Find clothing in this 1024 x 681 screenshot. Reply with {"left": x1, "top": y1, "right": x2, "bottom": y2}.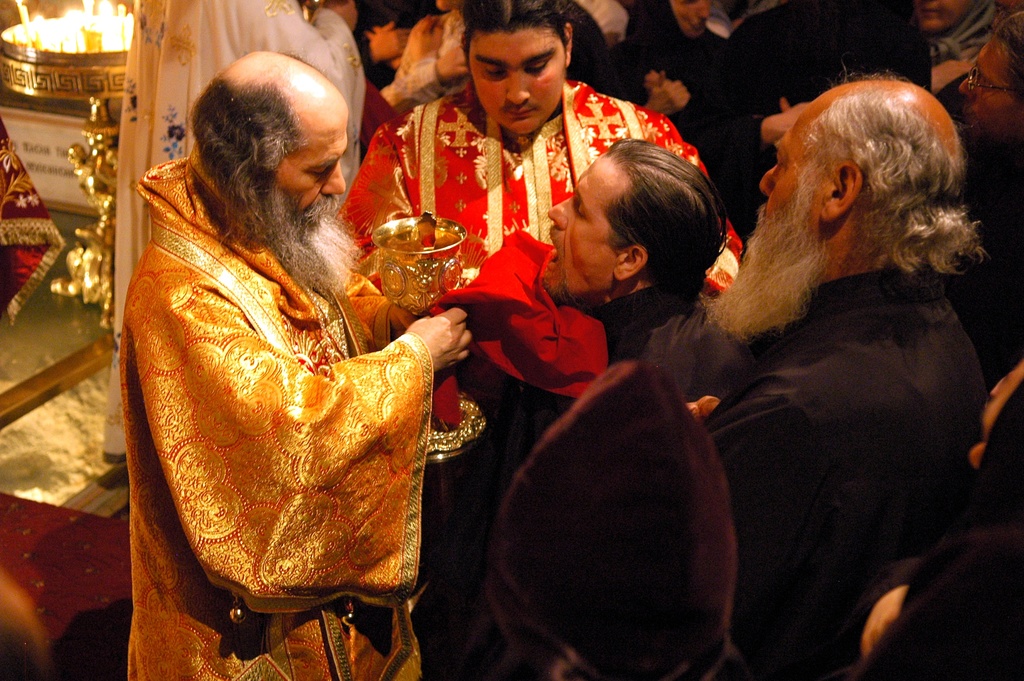
{"left": 334, "top": 70, "right": 740, "bottom": 304}.
